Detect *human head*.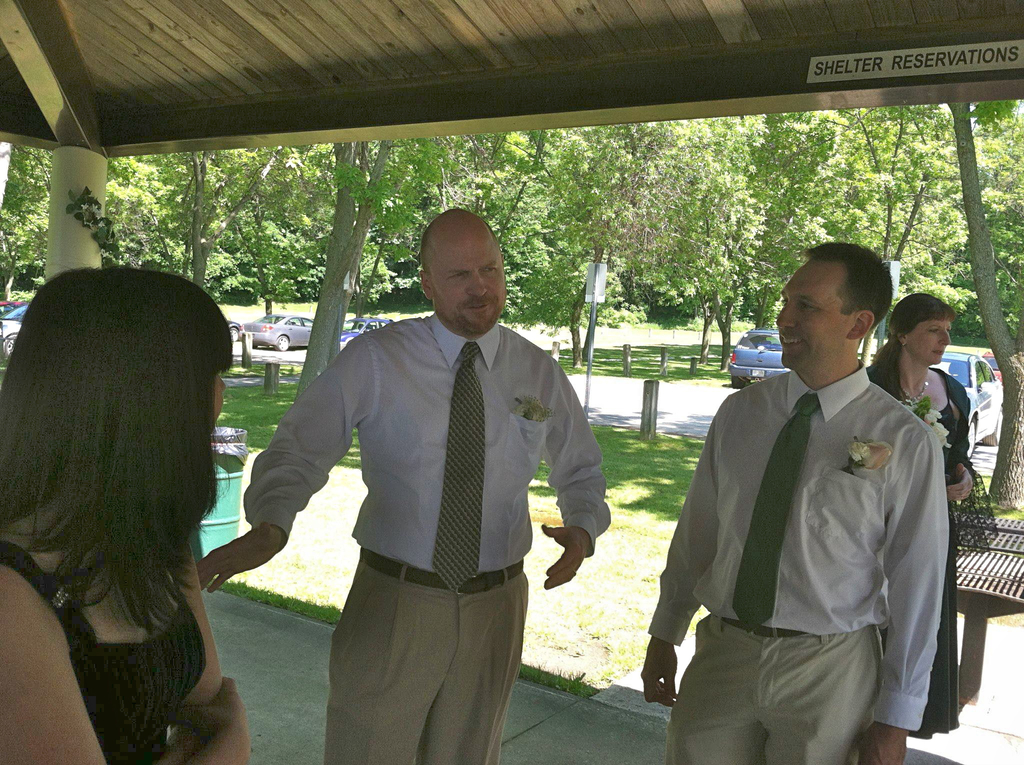
Detected at crop(3, 269, 228, 500).
